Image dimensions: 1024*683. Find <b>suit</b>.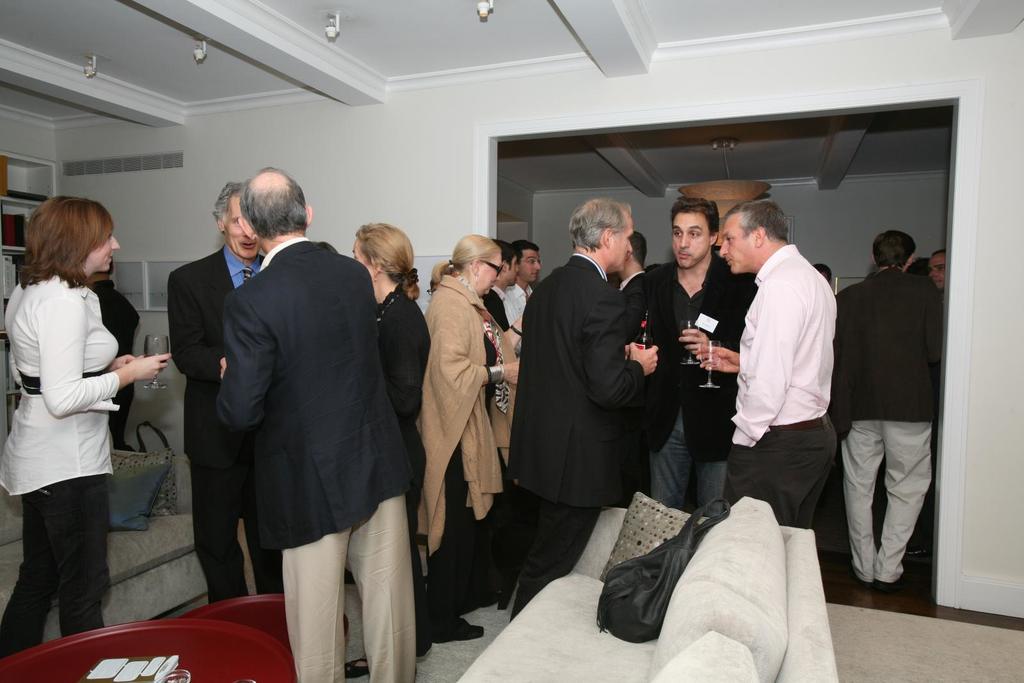
480, 286, 513, 325.
